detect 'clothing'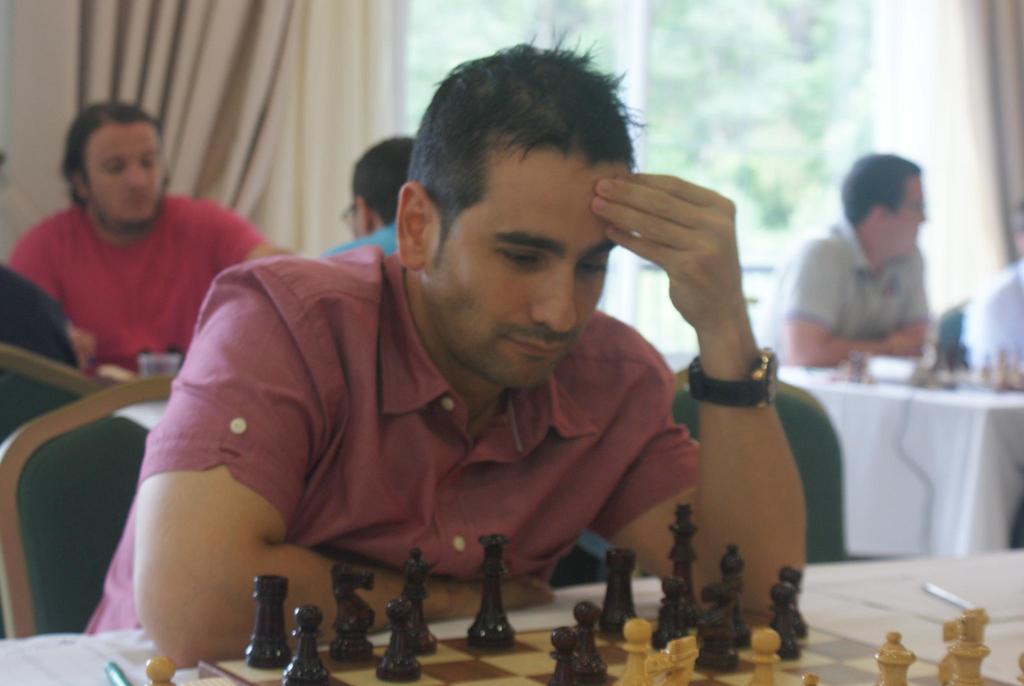
7:200:255:373
